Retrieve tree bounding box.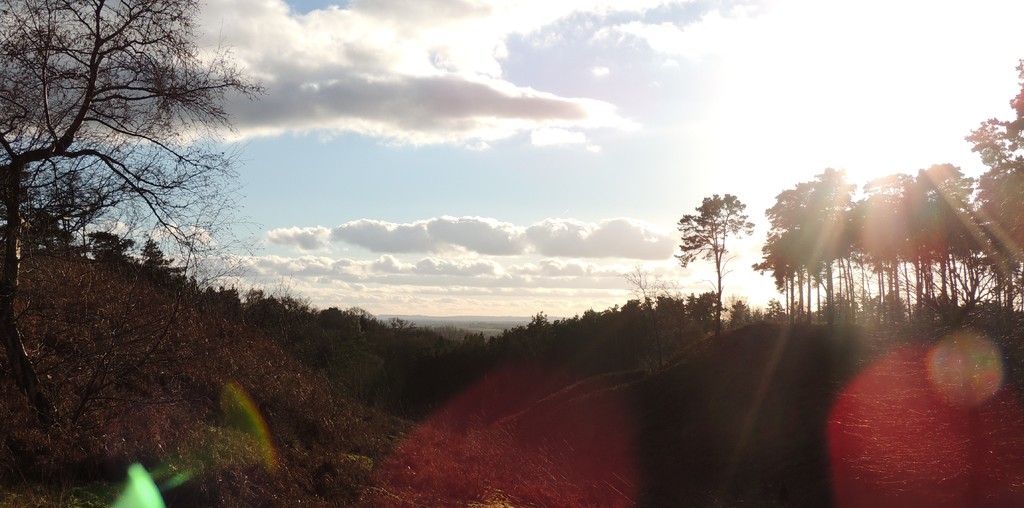
Bounding box: BBox(766, 56, 1023, 329).
